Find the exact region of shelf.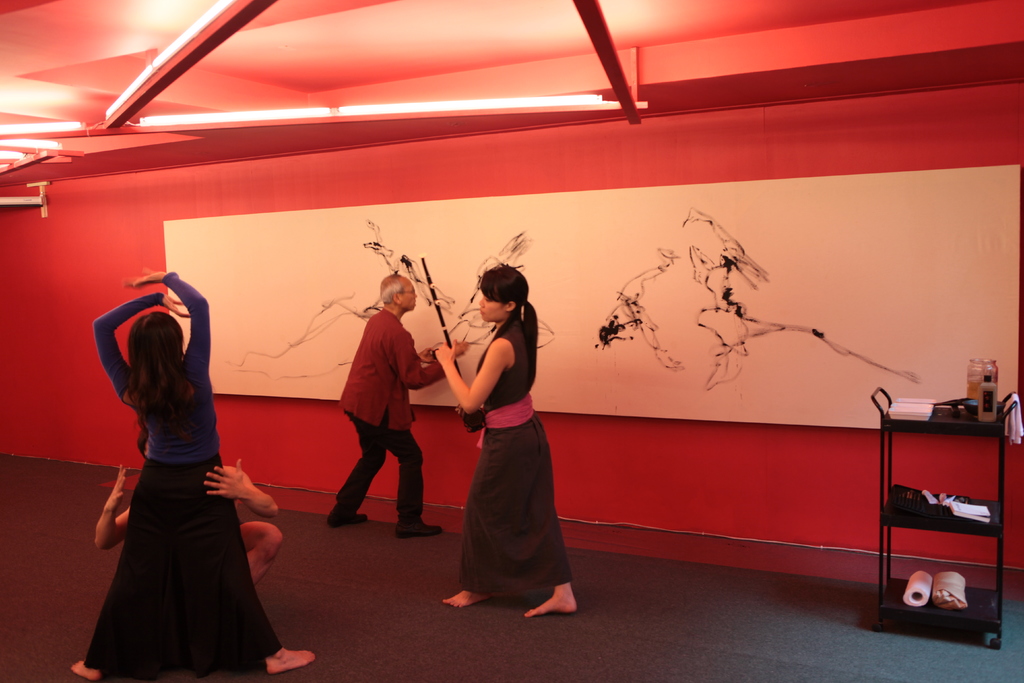
Exact region: (x1=864, y1=379, x2=1023, y2=440).
